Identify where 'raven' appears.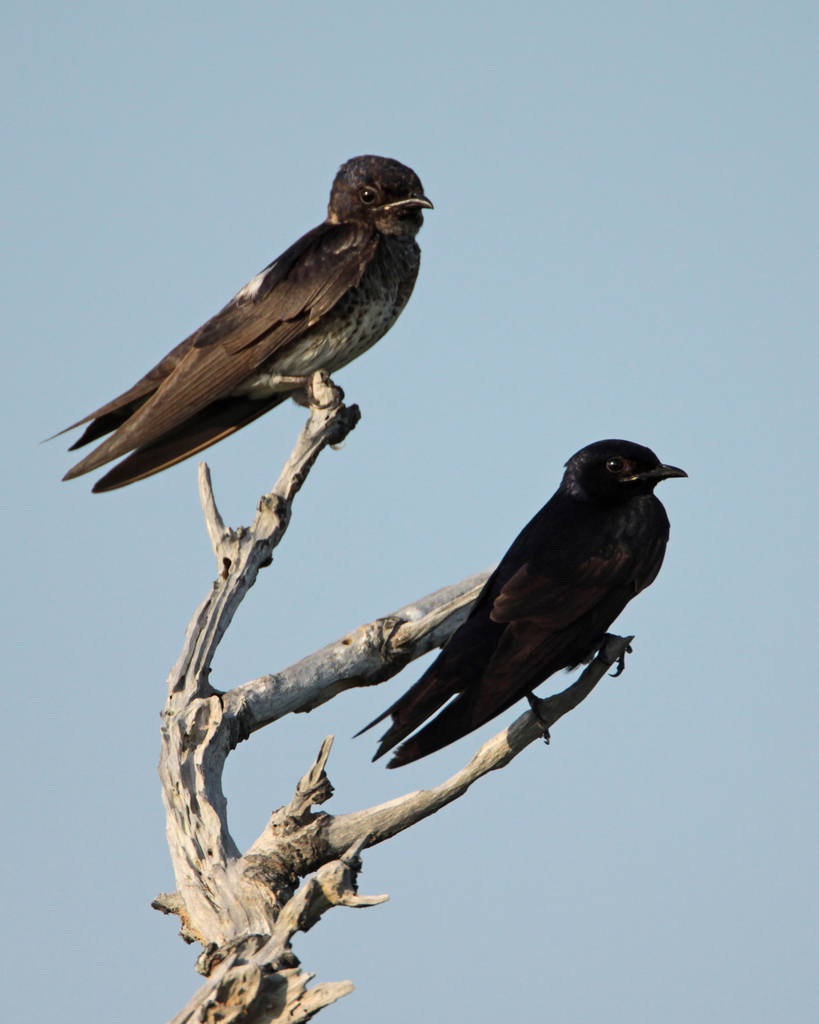
Appears at region(324, 422, 677, 784).
